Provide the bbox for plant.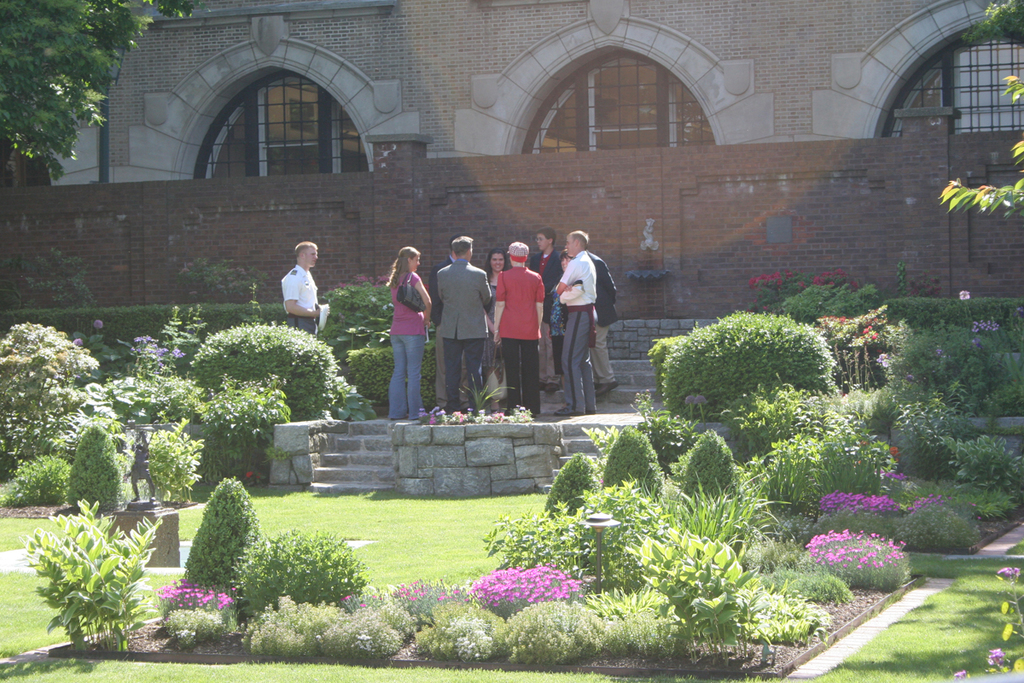
876/285/1022/357.
